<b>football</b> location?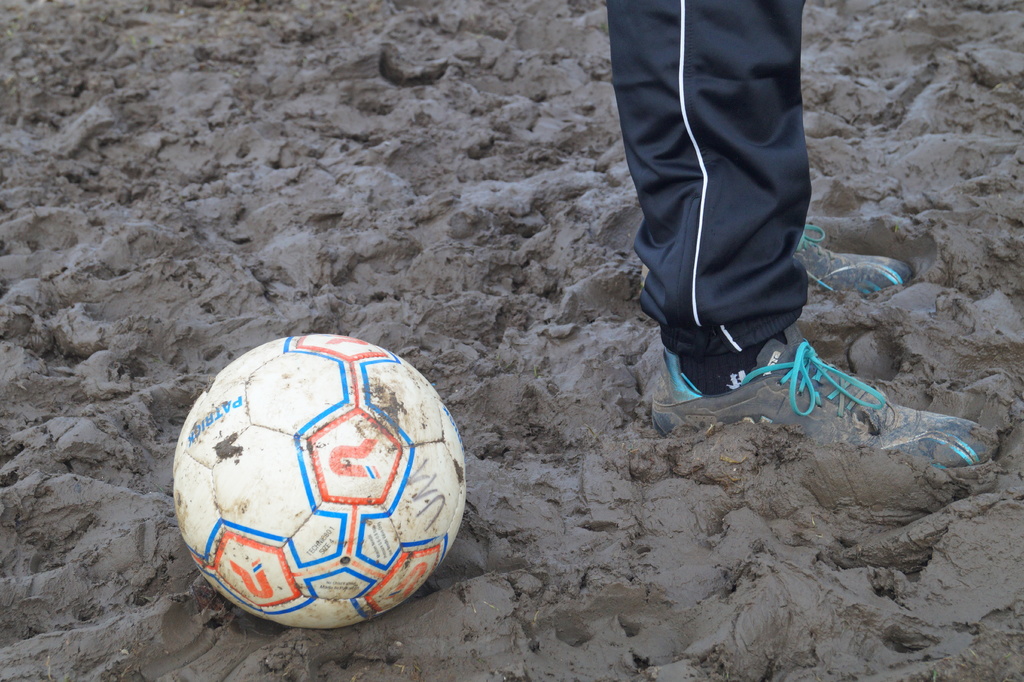
detection(171, 332, 466, 629)
